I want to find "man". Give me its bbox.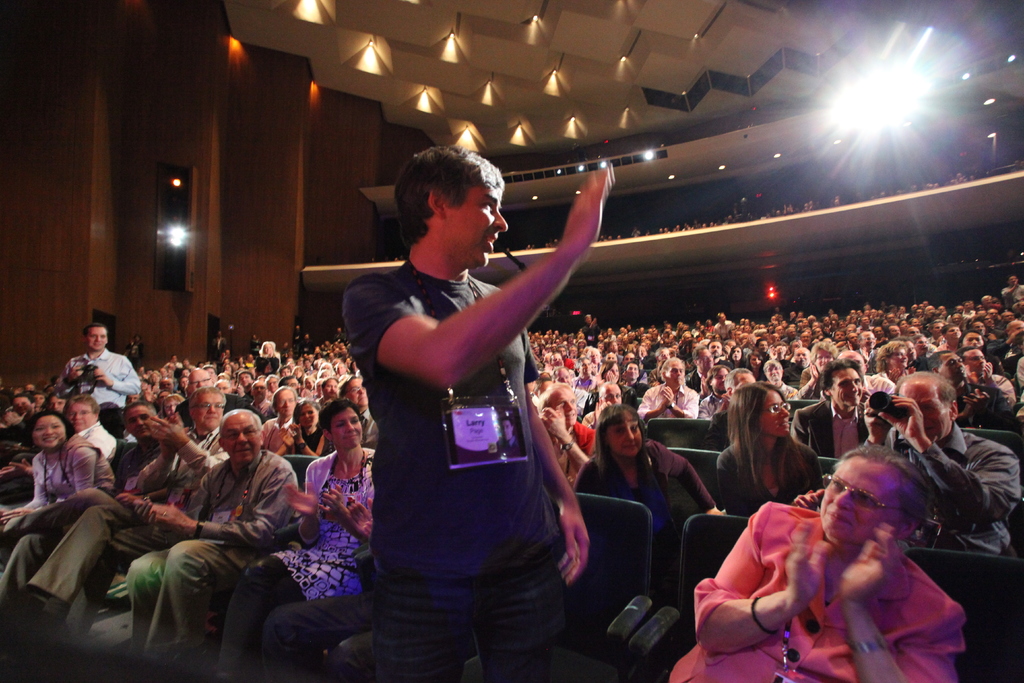
338, 374, 378, 449.
